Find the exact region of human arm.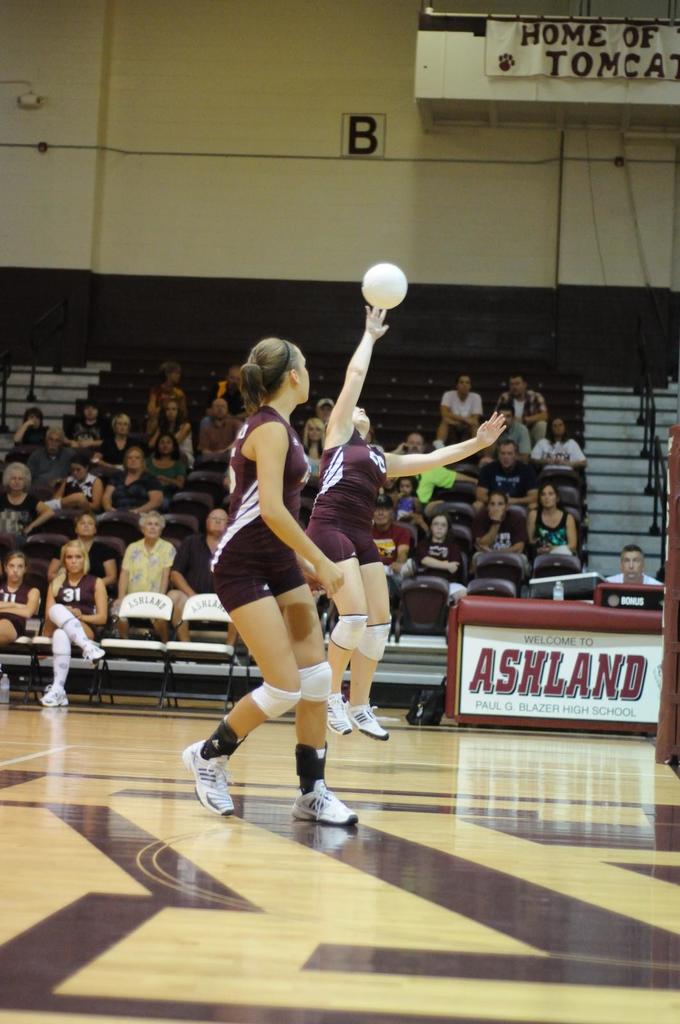
Exact region: [175,424,187,443].
